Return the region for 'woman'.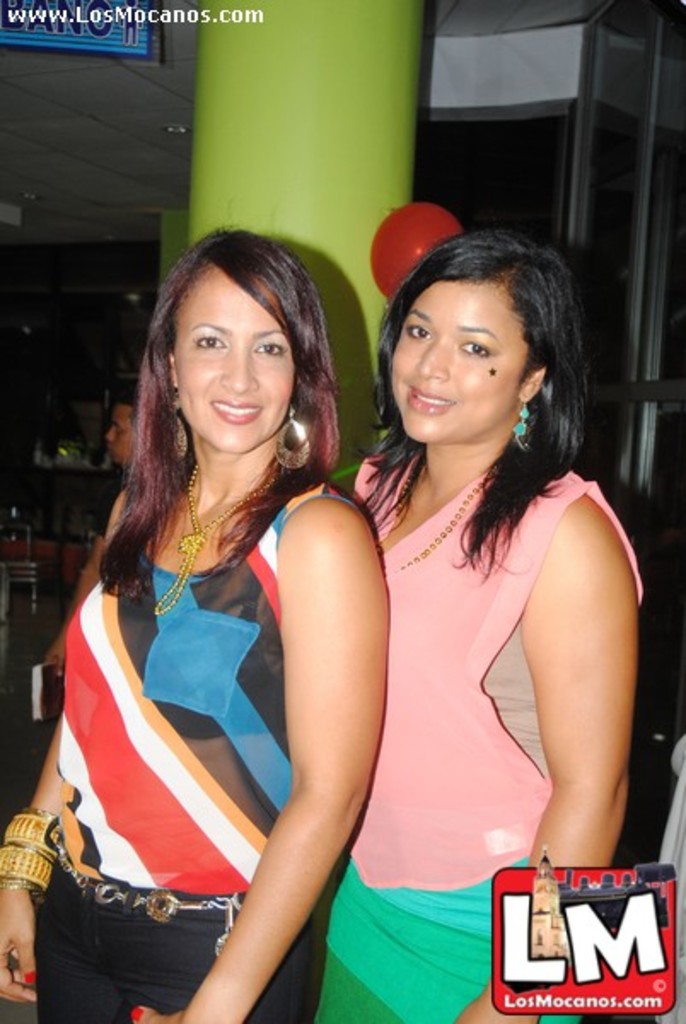
328 244 650 1022.
